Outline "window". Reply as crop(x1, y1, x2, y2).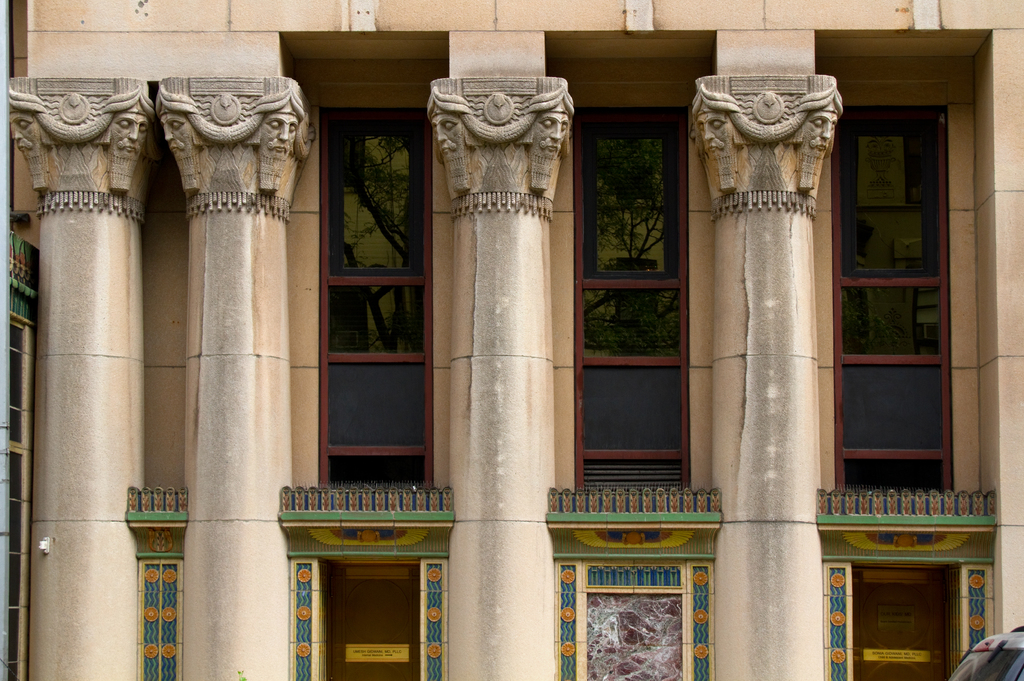
crop(321, 104, 440, 485).
